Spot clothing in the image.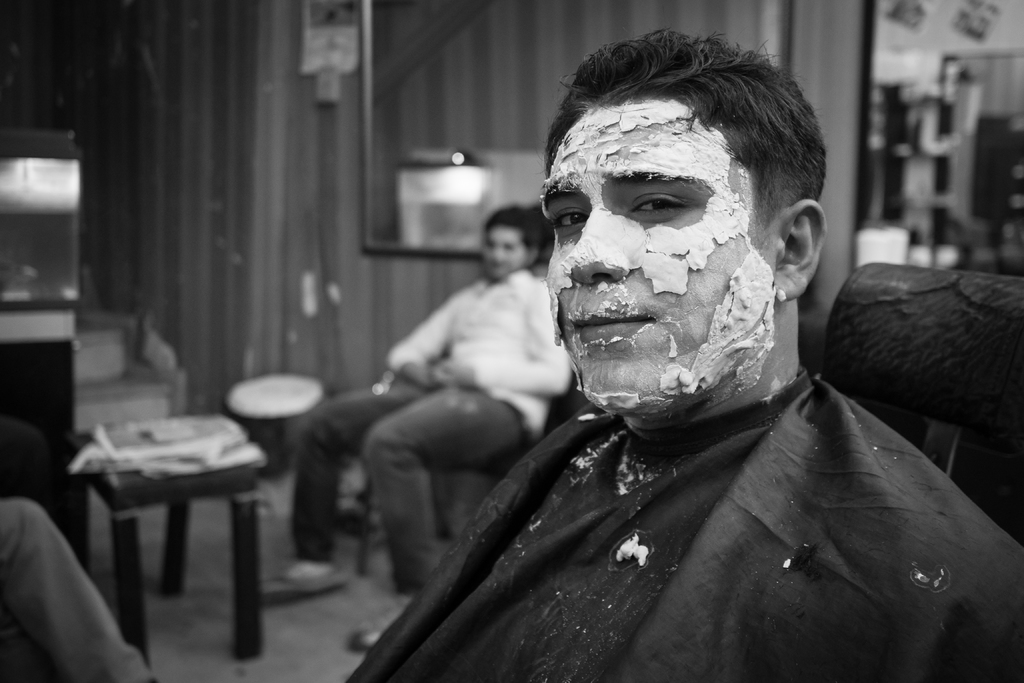
clothing found at bbox=(0, 500, 156, 682).
